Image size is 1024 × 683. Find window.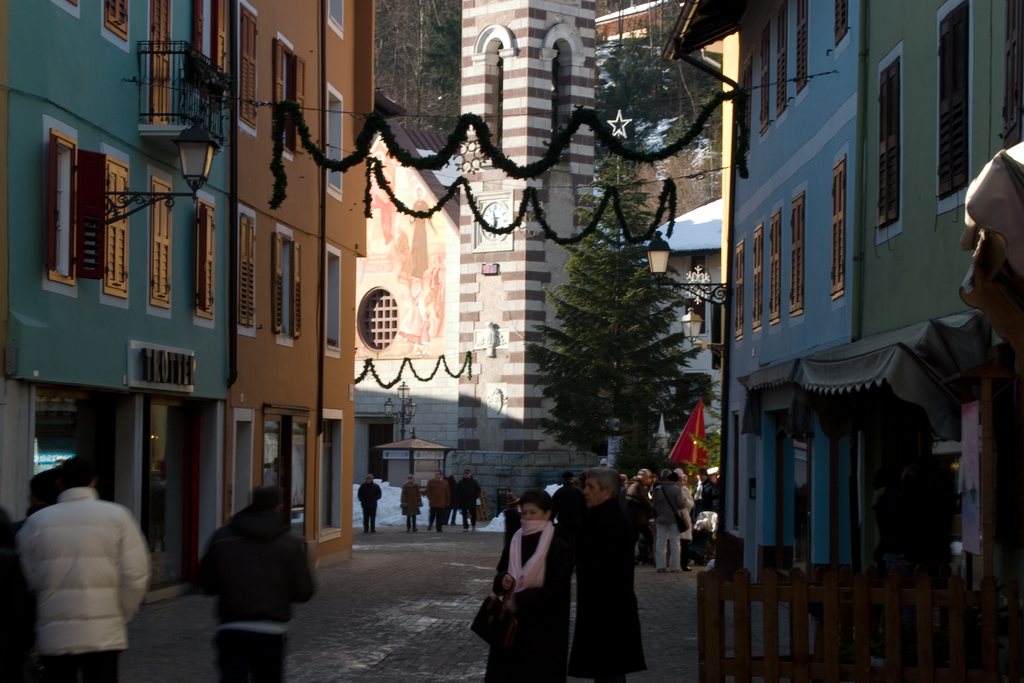
l=742, t=54, r=749, b=156.
